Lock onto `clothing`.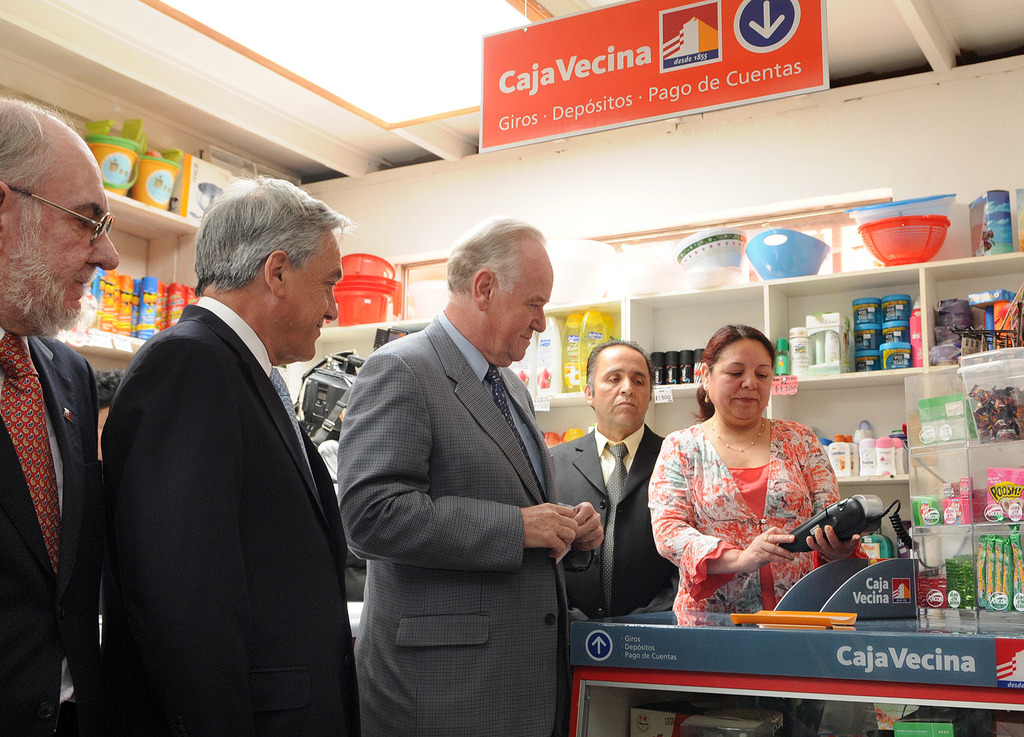
Locked: rect(0, 324, 109, 736).
